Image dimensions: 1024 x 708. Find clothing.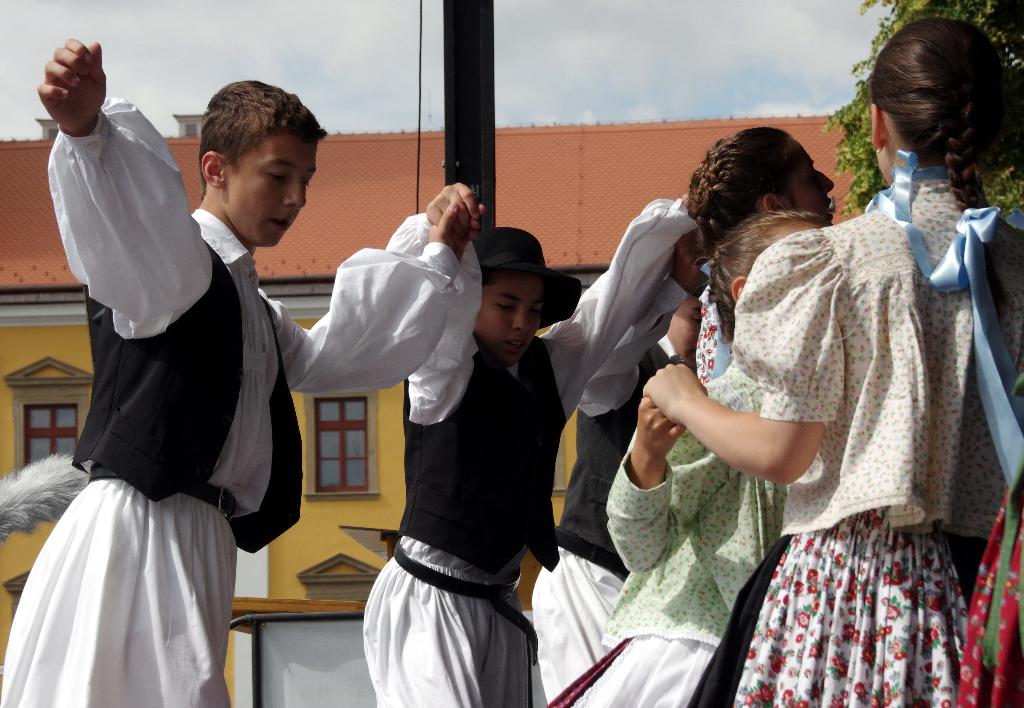
detection(735, 164, 1023, 707).
